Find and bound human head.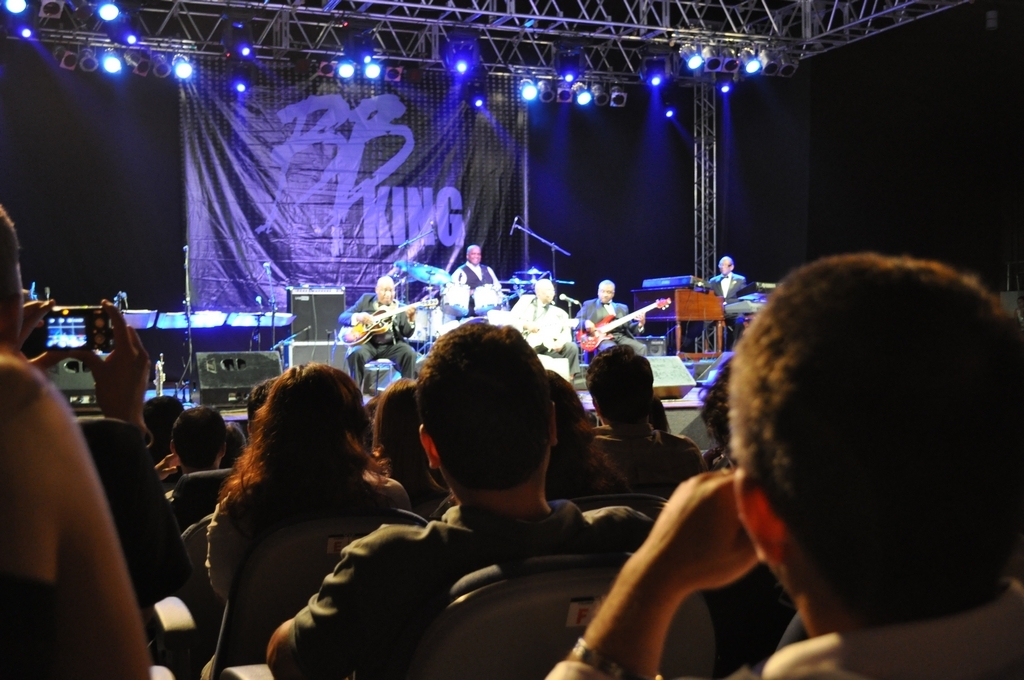
Bound: 375:274:396:306.
